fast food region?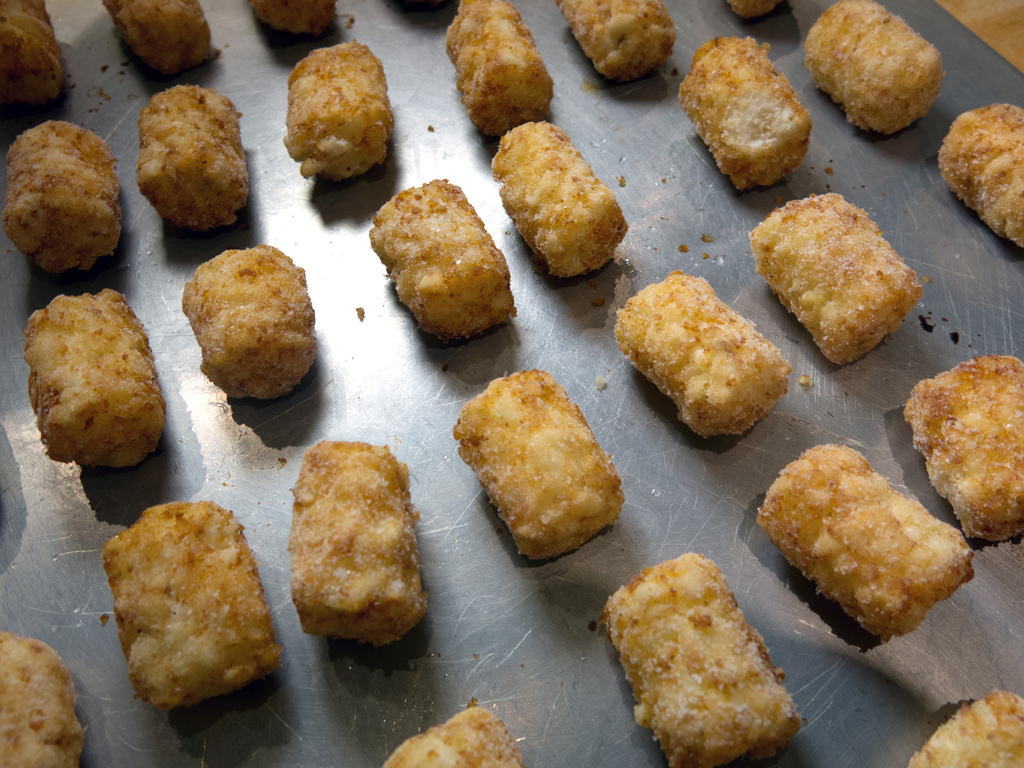
BBox(468, 113, 631, 285)
